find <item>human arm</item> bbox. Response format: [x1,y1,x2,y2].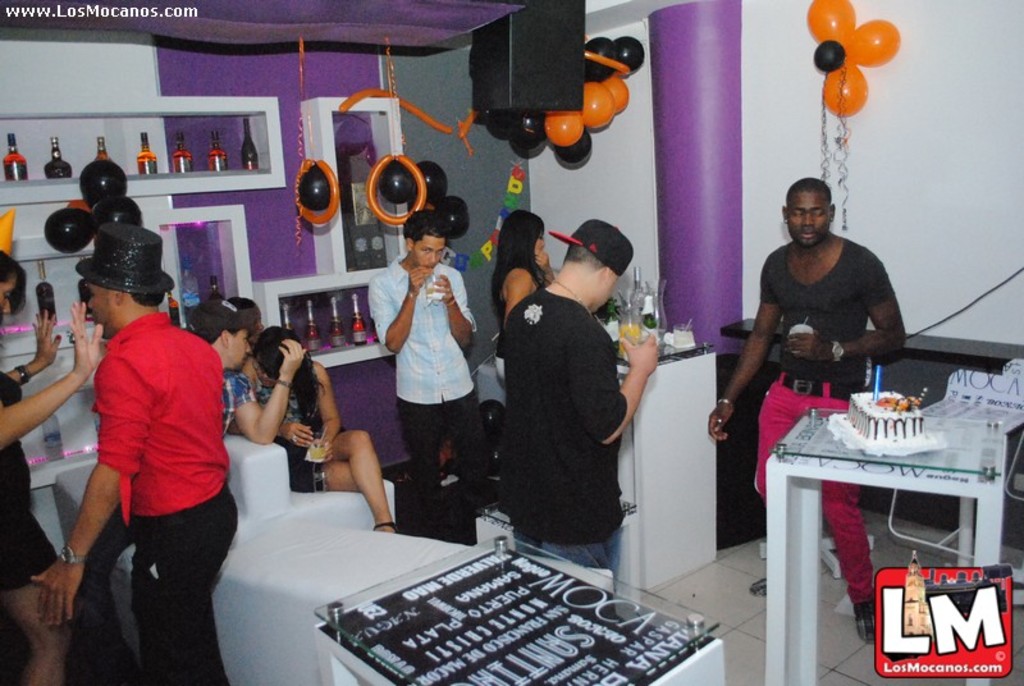
[275,416,312,444].
